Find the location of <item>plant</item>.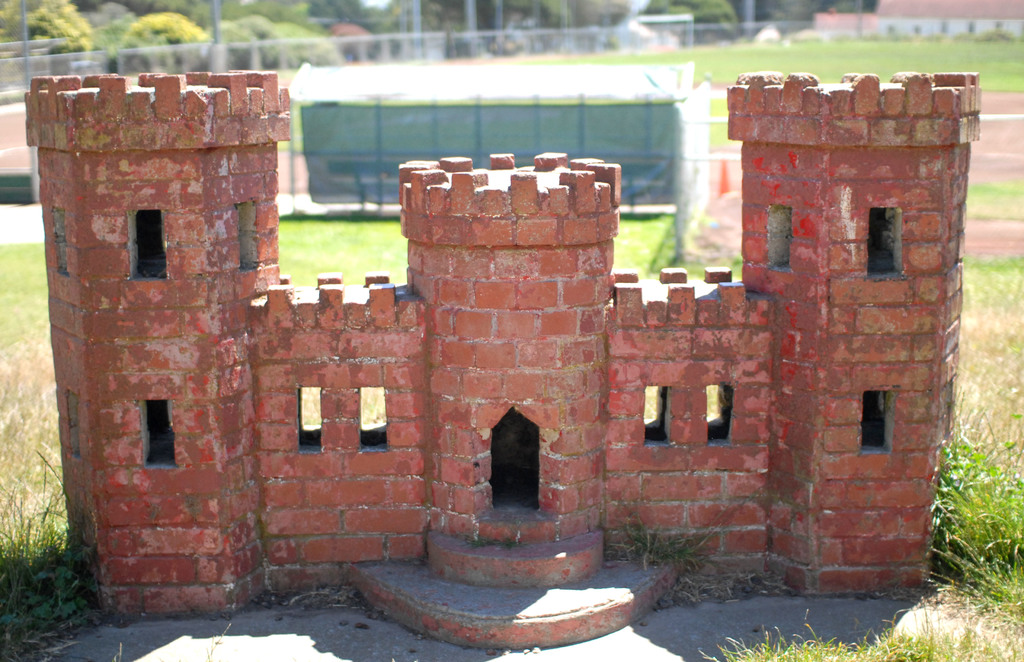
Location: 615/206/673/278.
